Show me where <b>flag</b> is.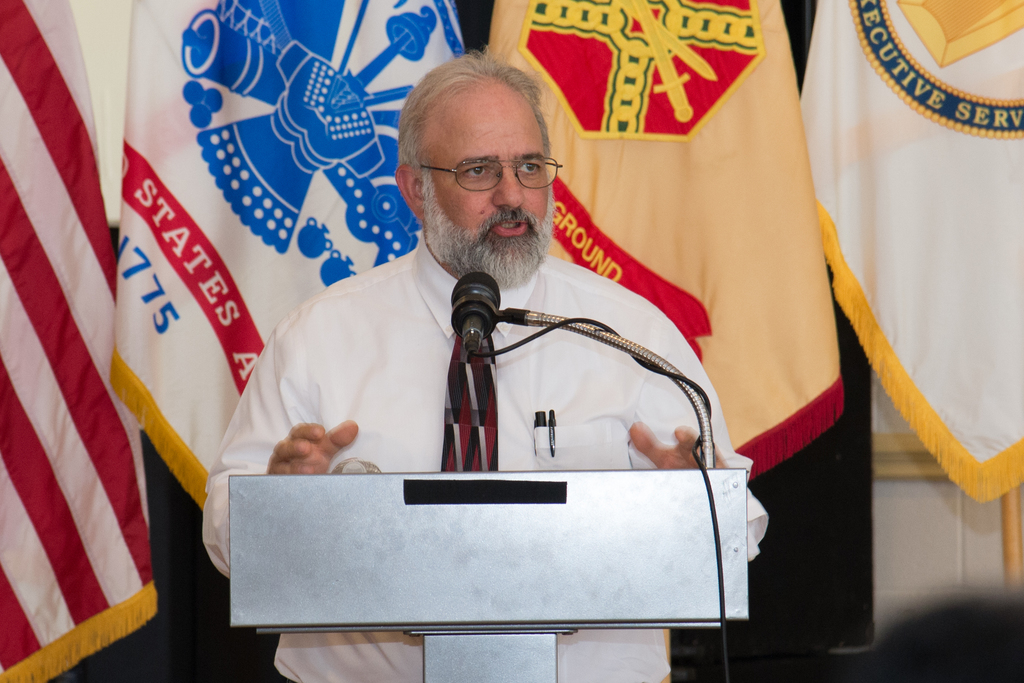
<b>flag</b> is at [489, 0, 849, 483].
